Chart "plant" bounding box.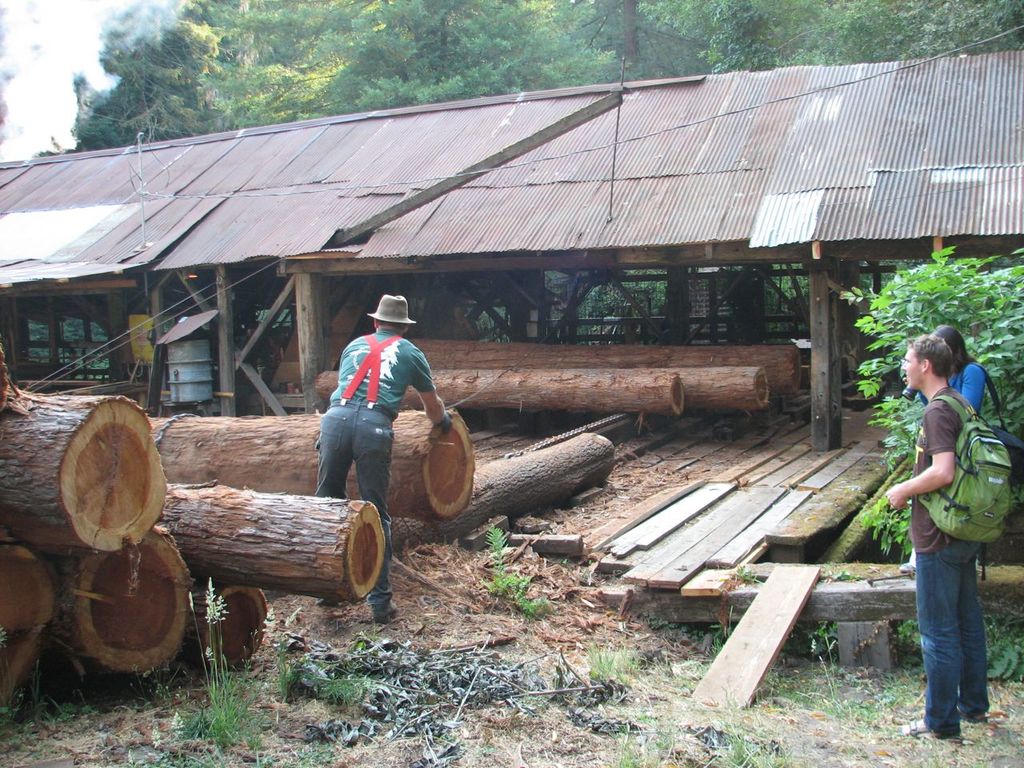
Charted: [left=0, top=622, right=6, bottom=650].
